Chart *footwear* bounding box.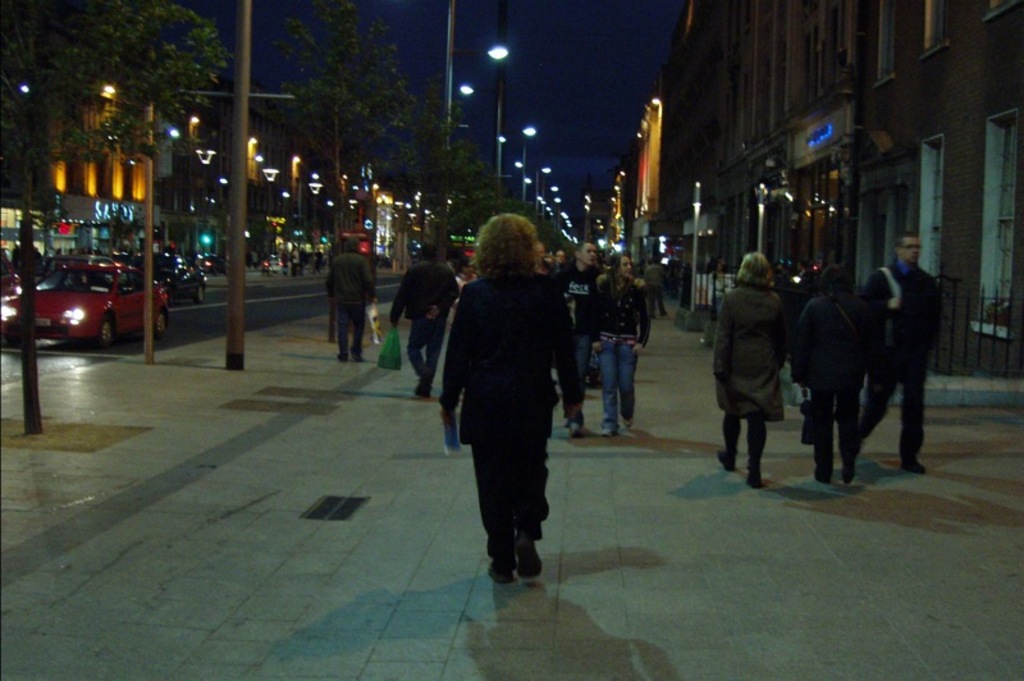
Charted: region(713, 444, 730, 471).
